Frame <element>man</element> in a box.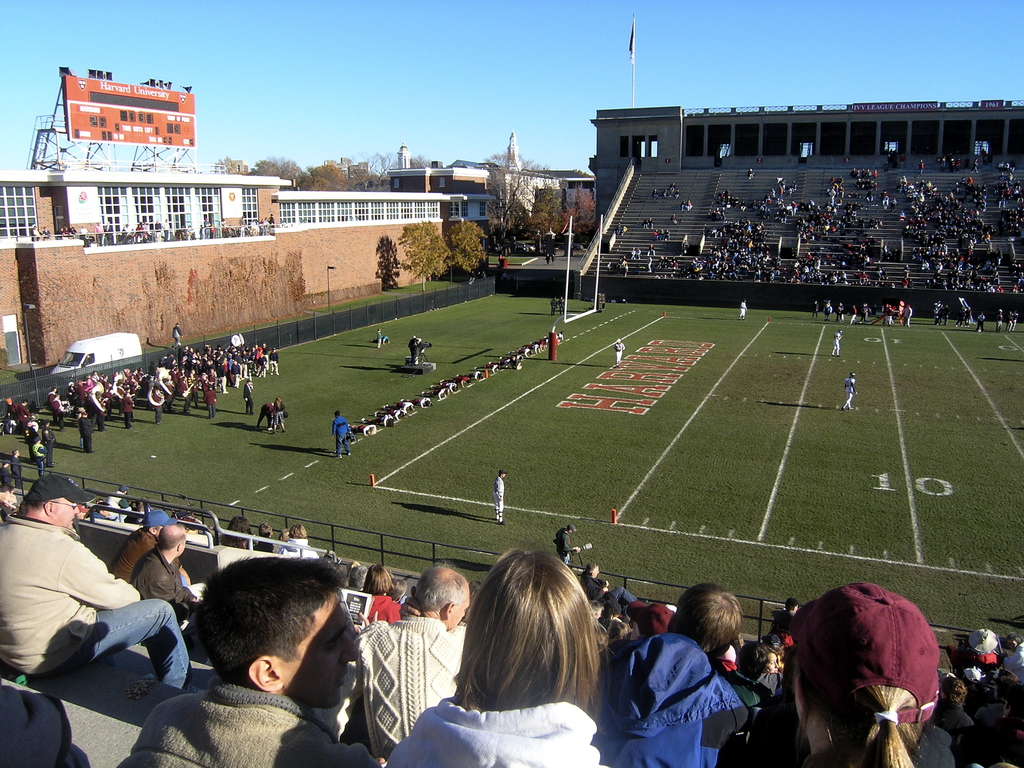
bbox=(255, 401, 273, 427).
